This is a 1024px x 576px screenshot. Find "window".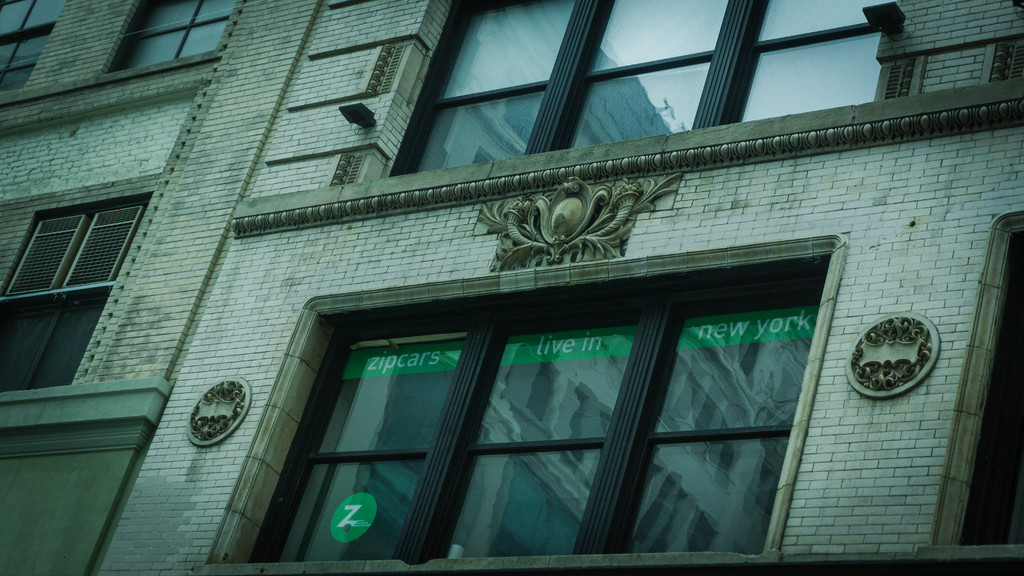
Bounding box: 0 188 154 385.
